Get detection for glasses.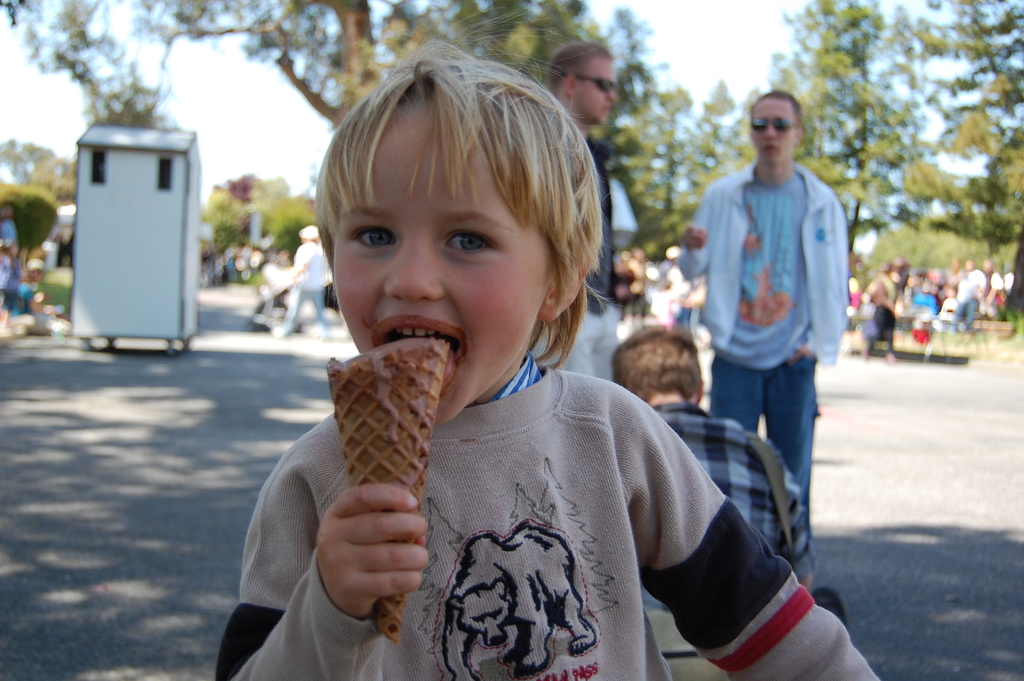
Detection: BBox(577, 70, 622, 94).
